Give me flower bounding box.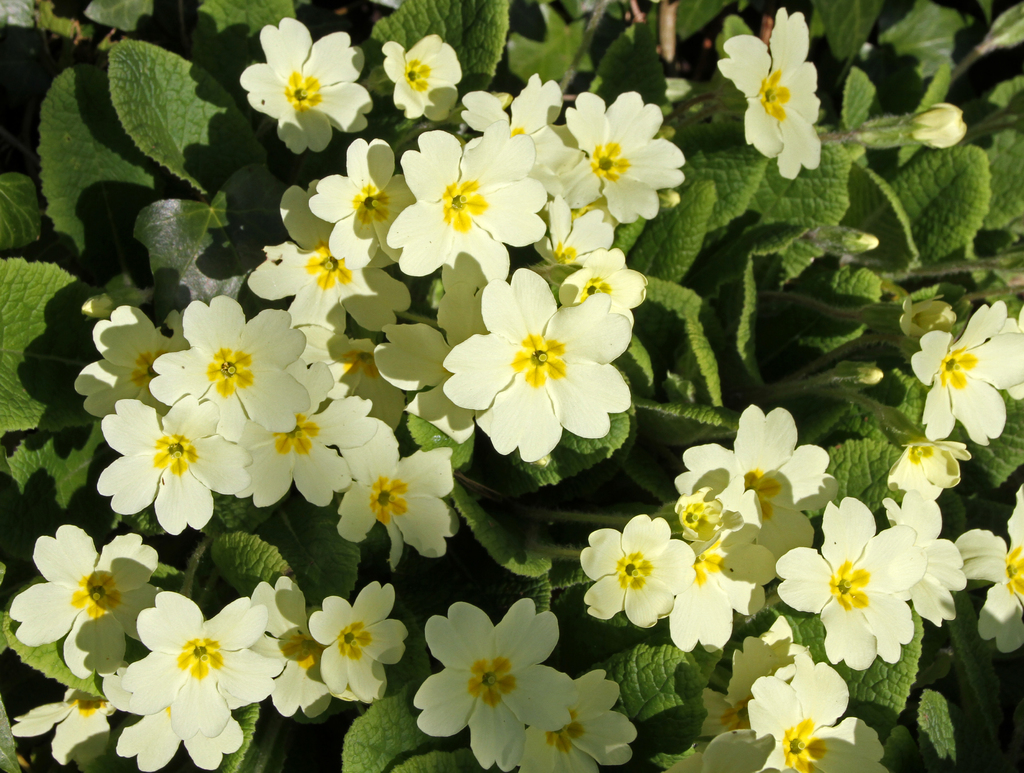
crop(349, 423, 455, 559).
